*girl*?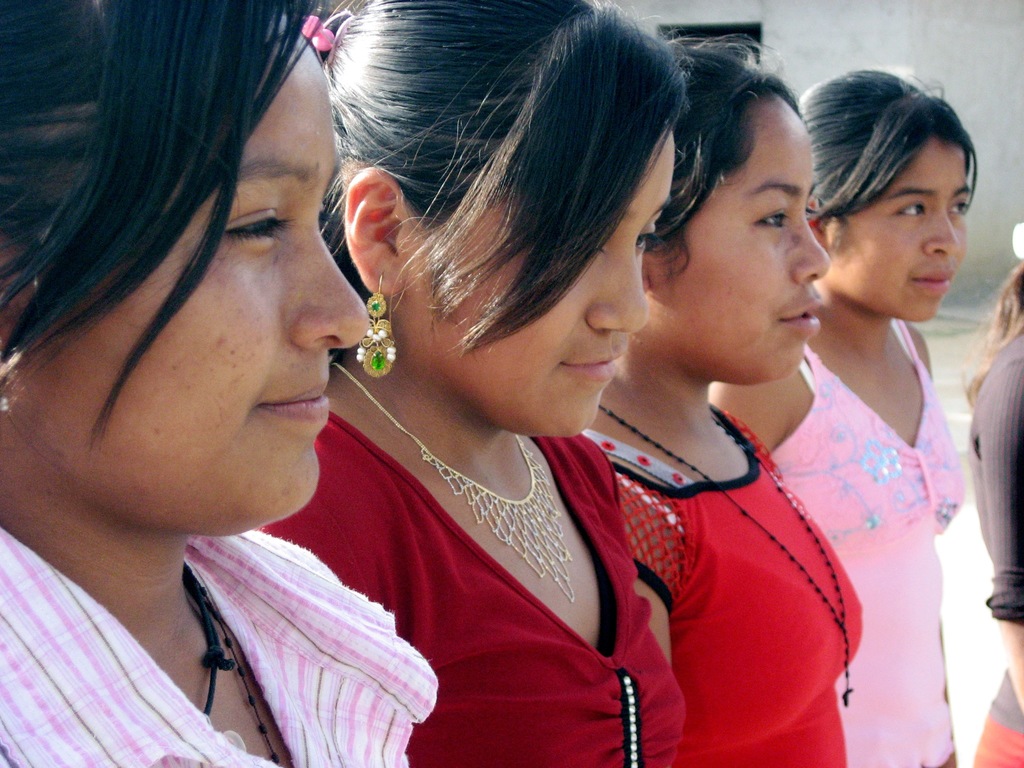
<box>580,29,863,767</box>
